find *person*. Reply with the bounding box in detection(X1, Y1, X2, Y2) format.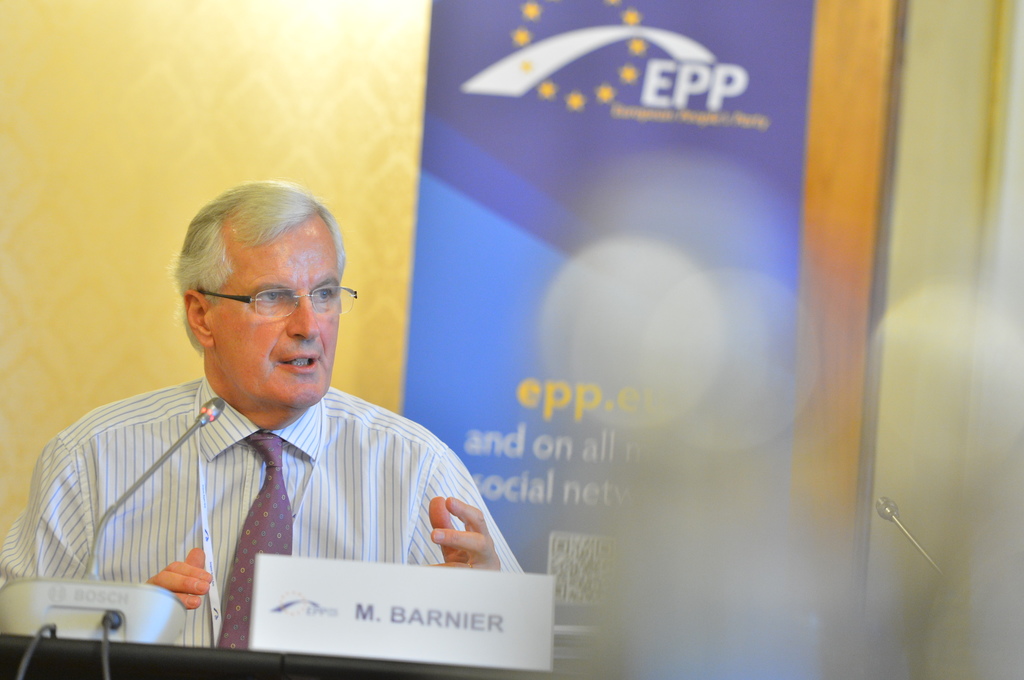
detection(43, 189, 509, 651).
